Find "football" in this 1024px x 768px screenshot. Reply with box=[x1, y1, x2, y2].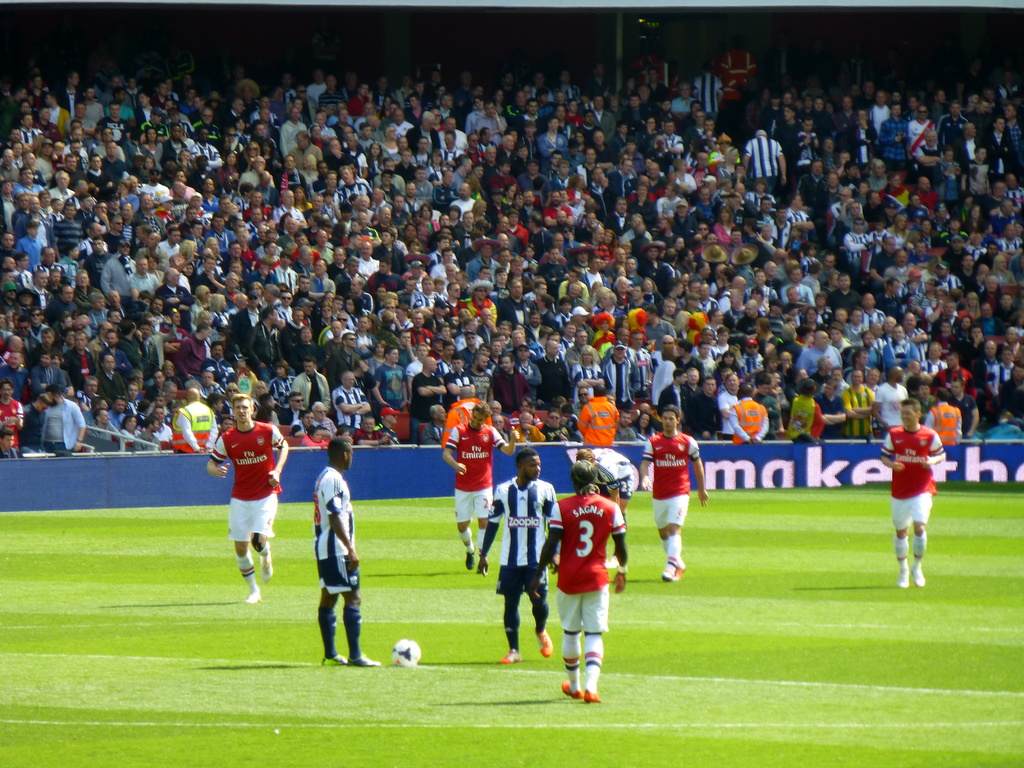
box=[384, 637, 424, 664].
